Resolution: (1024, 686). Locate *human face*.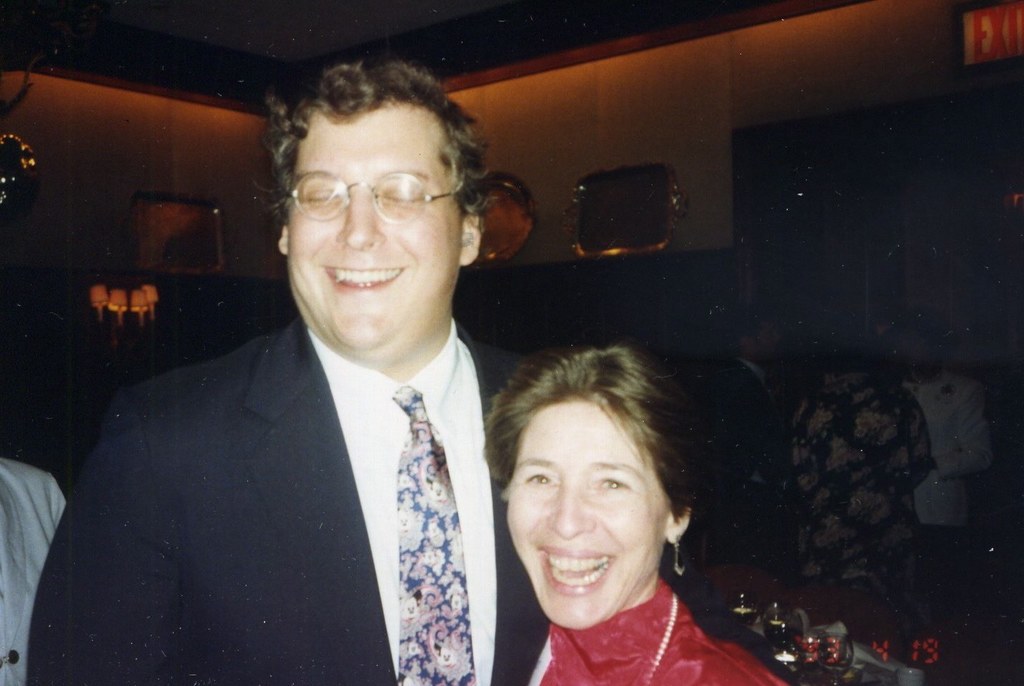
<box>507,397,662,634</box>.
